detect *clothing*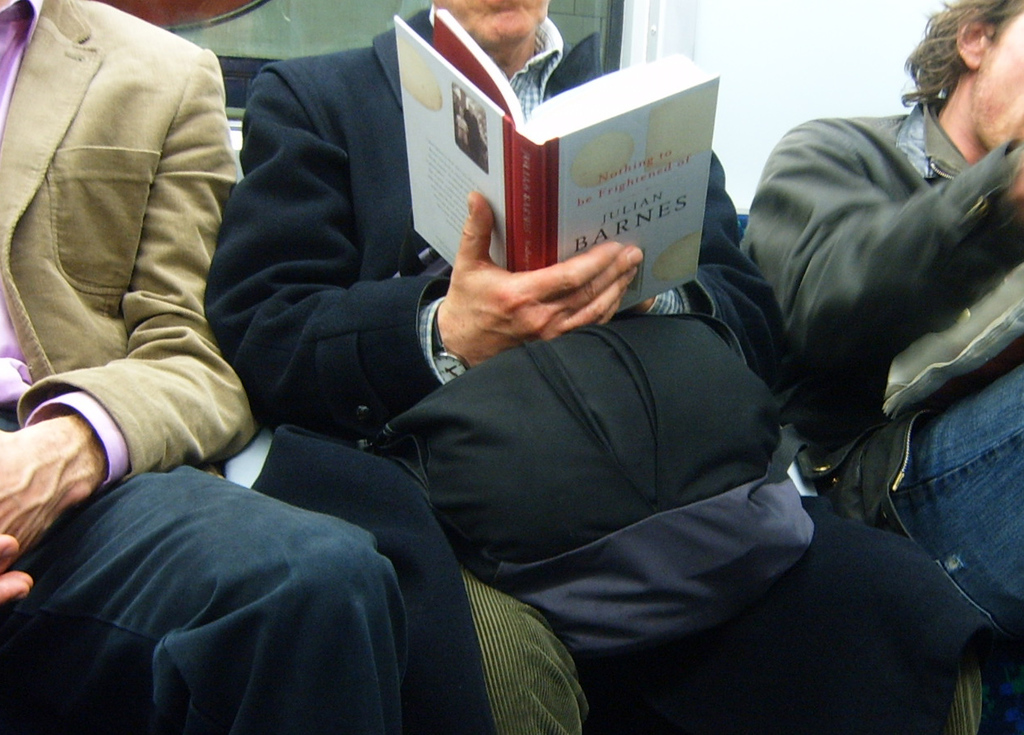
l=0, t=414, r=415, b=734
